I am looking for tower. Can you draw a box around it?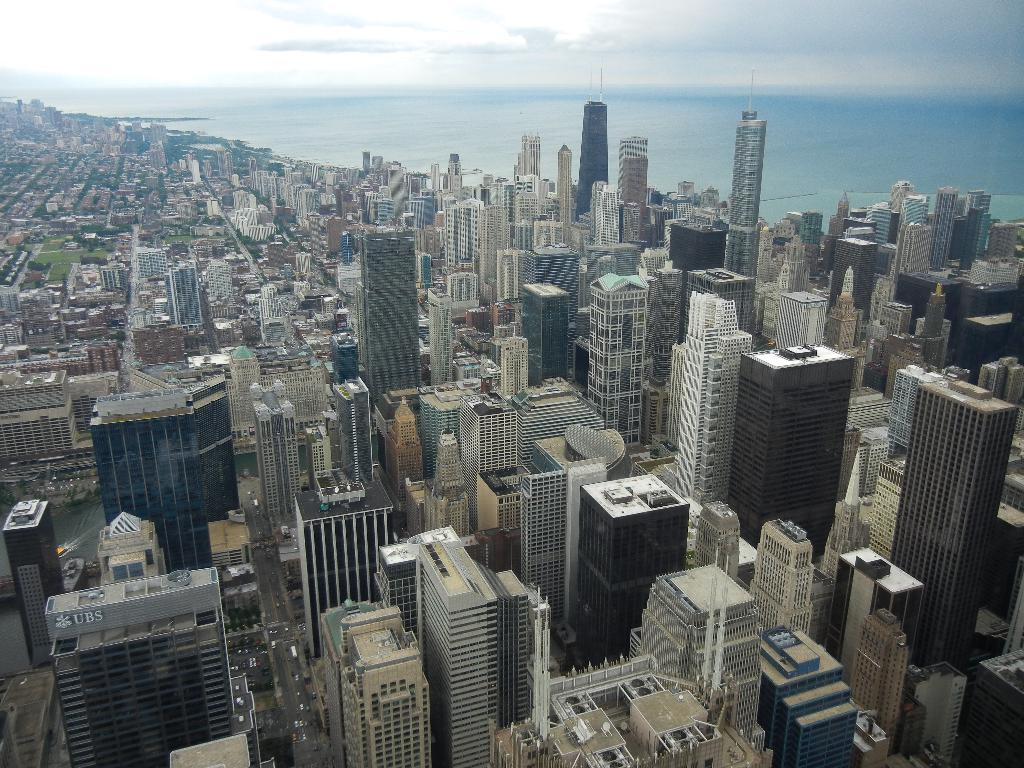
Sure, the bounding box is (x1=493, y1=243, x2=535, y2=362).
